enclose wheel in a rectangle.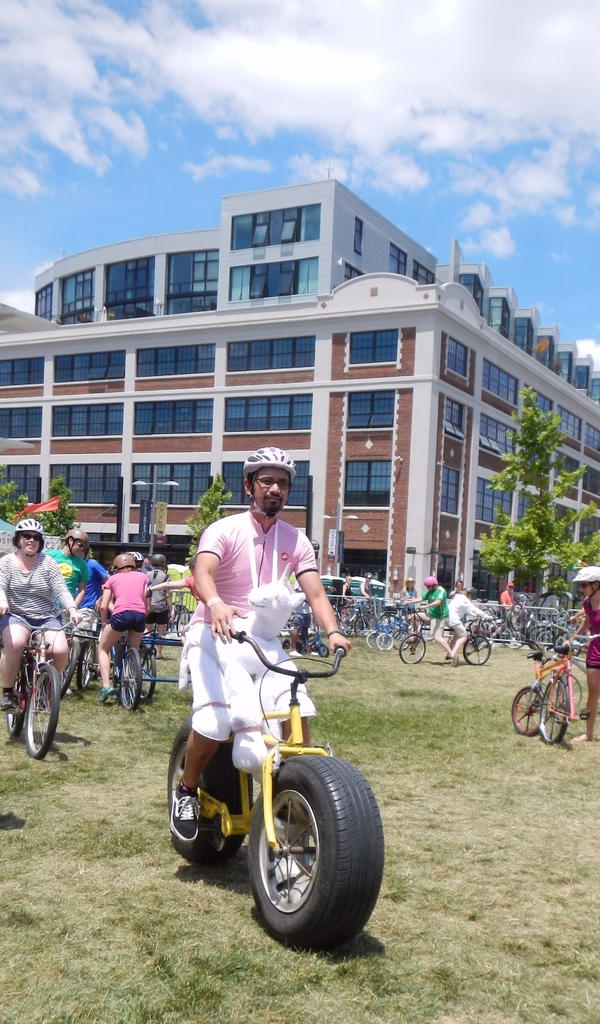
x1=3, y1=660, x2=23, y2=735.
